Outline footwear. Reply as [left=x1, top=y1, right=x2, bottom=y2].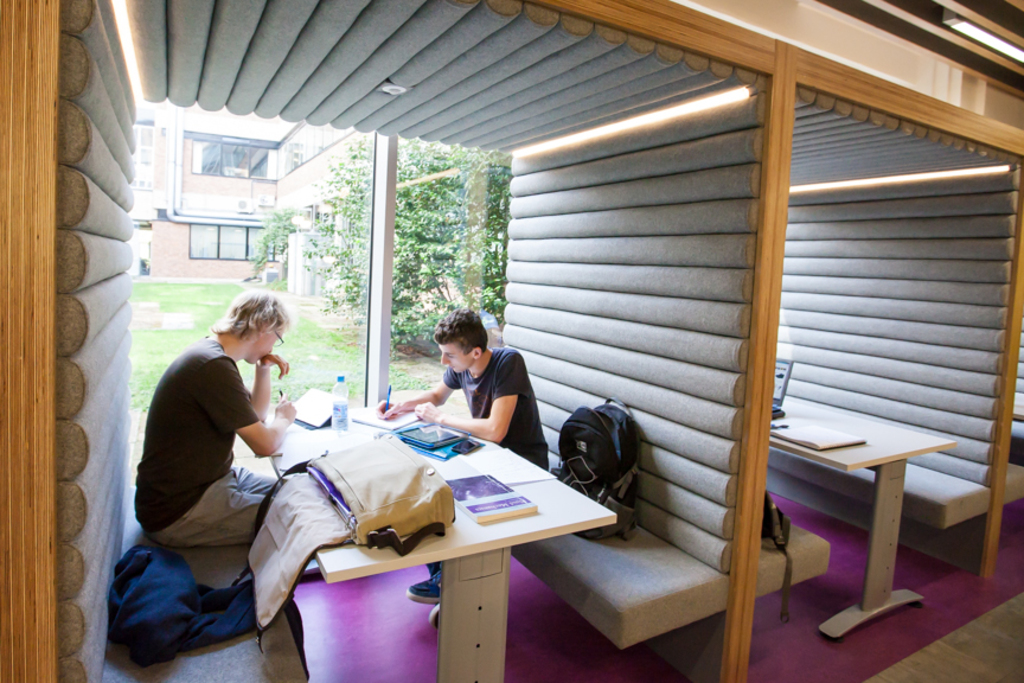
[left=407, top=570, right=448, bottom=607].
